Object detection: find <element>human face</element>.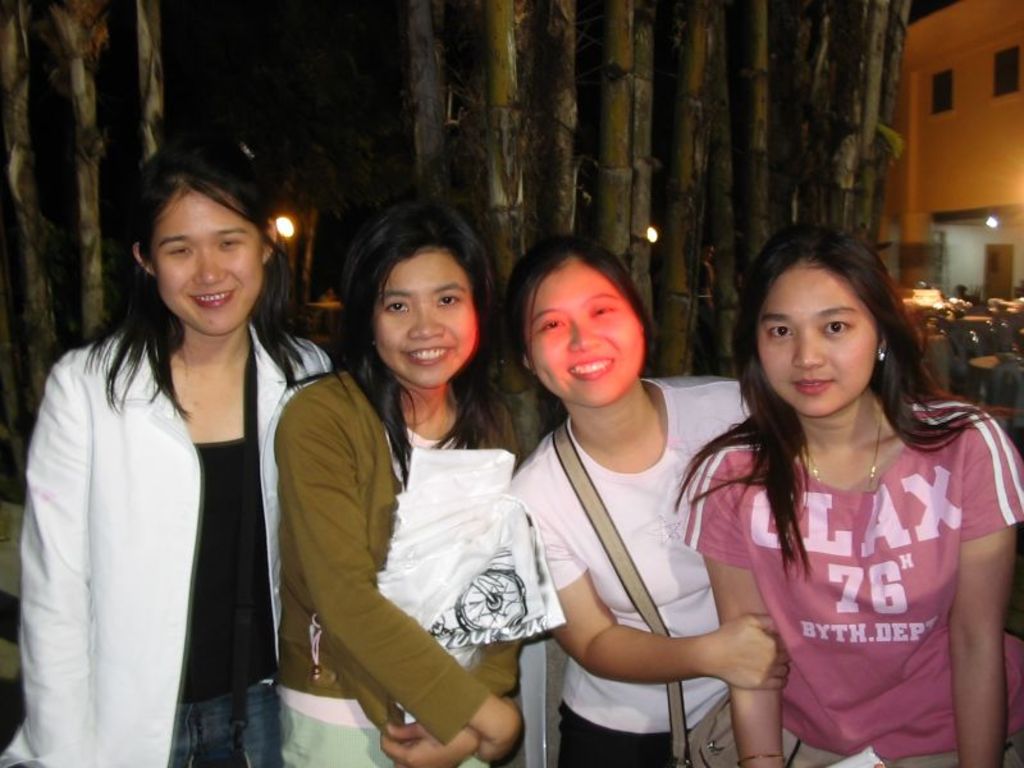
rect(530, 266, 644, 406).
